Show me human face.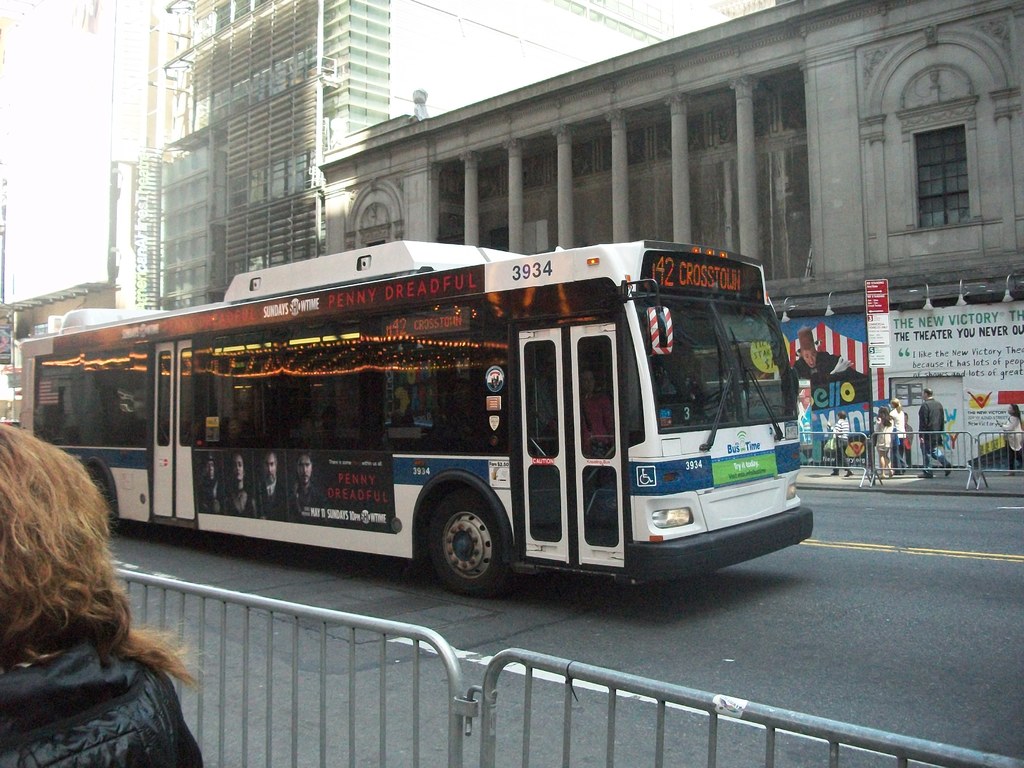
human face is here: bbox=[802, 348, 821, 369].
